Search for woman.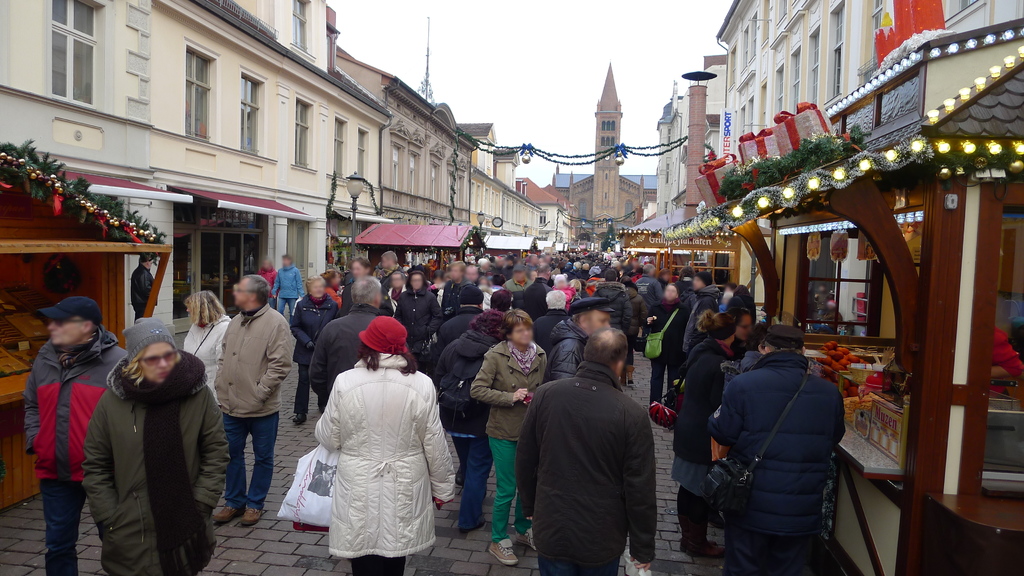
Found at bbox=(635, 280, 692, 406).
